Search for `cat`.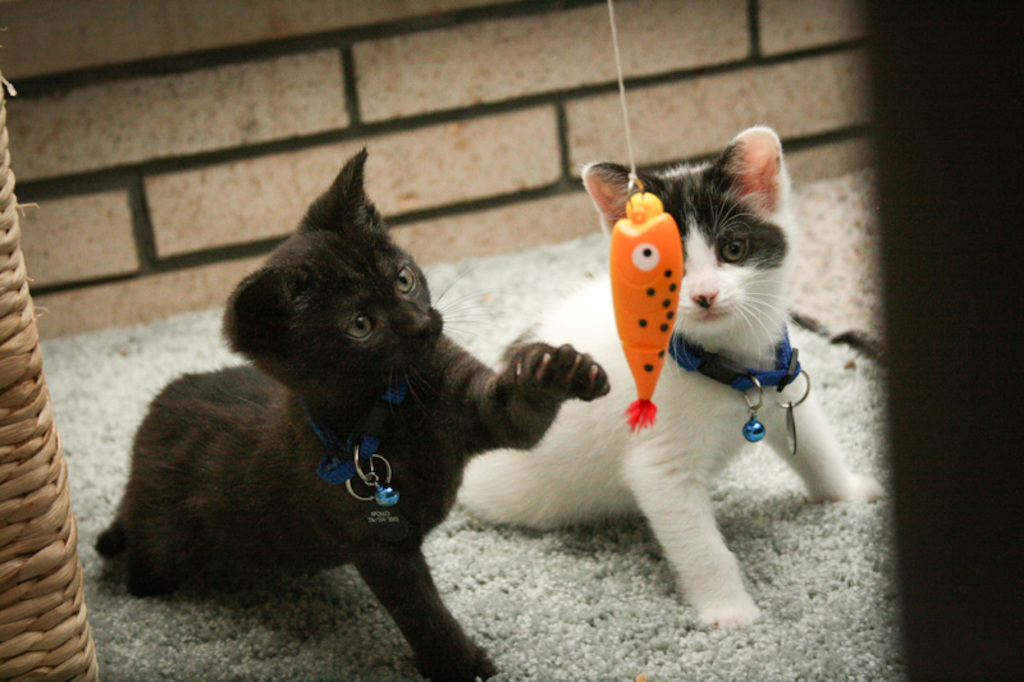
Found at 439:129:891:638.
